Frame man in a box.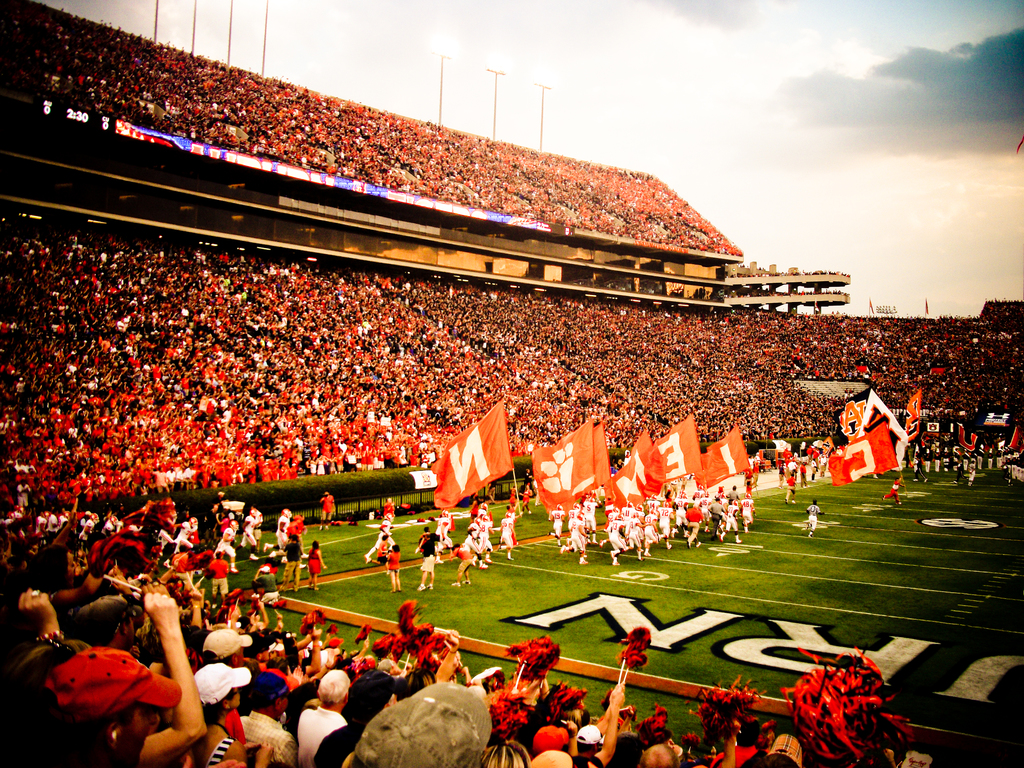
{"left": 287, "top": 660, "right": 355, "bottom": 765}.
